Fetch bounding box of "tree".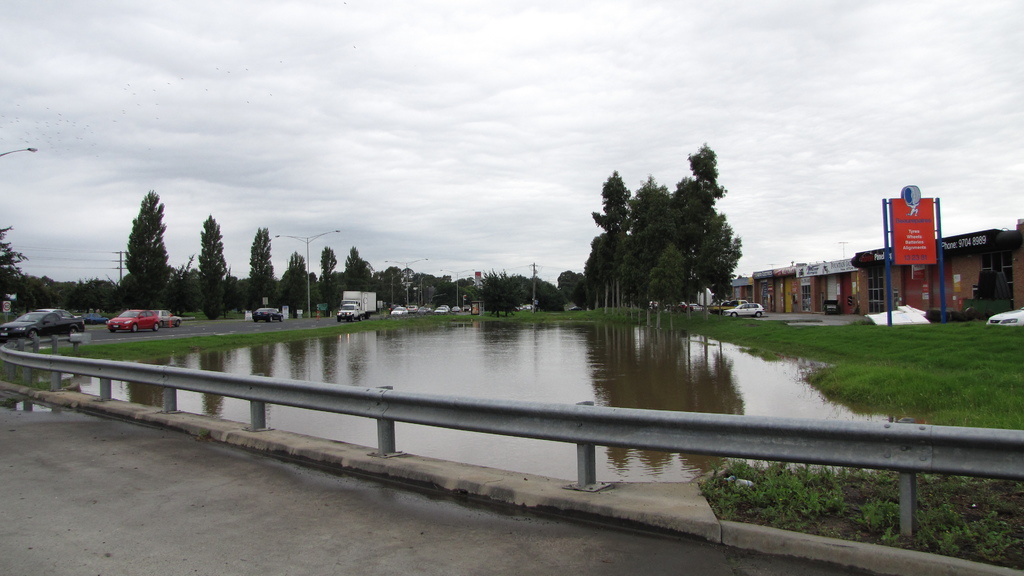
Bbox: crop(275, 243, 321, 310).
